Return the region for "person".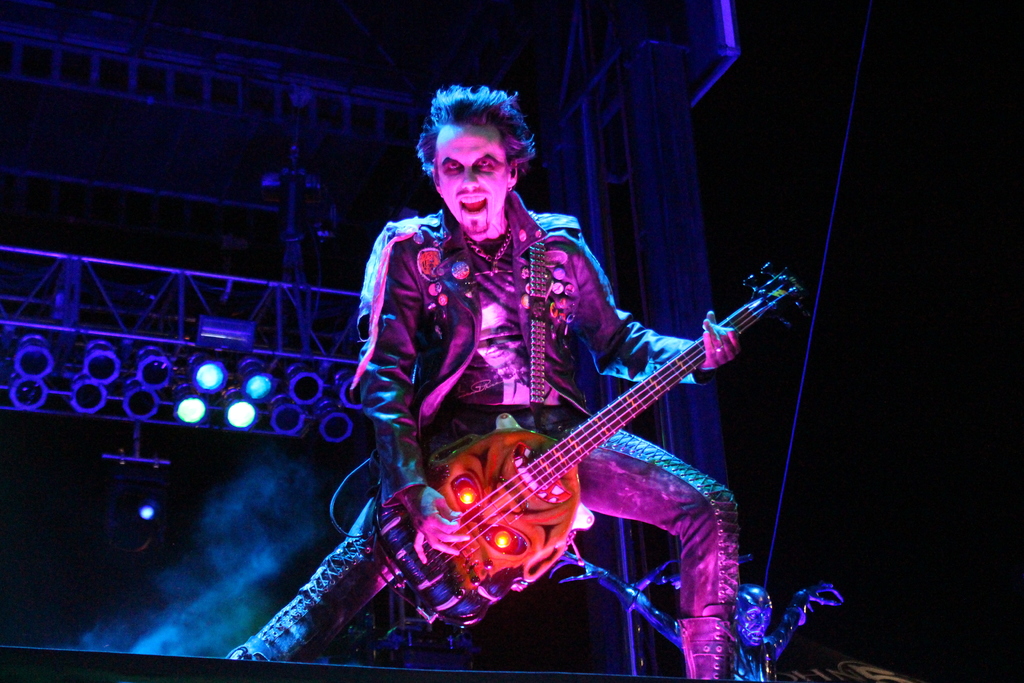
<bbox>225, 83, 737, 679</bbox>.
